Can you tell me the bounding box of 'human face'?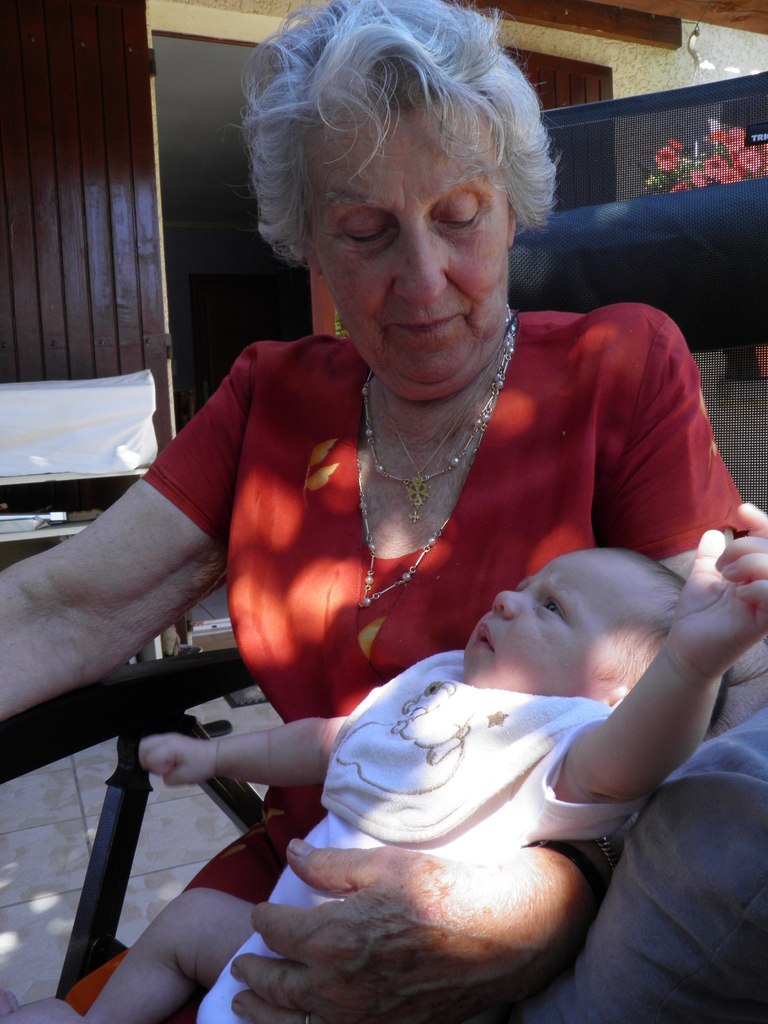
466, 548, 610, 691.
